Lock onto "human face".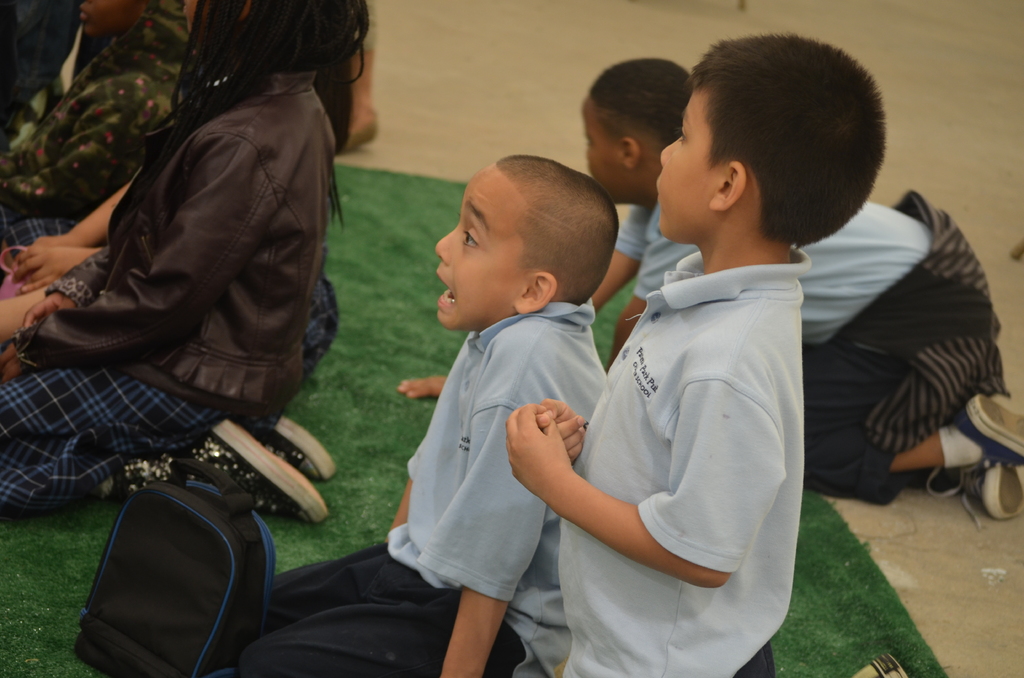
Locked: pyautogui.locateOnScreen(659, 92, 728, 236).
